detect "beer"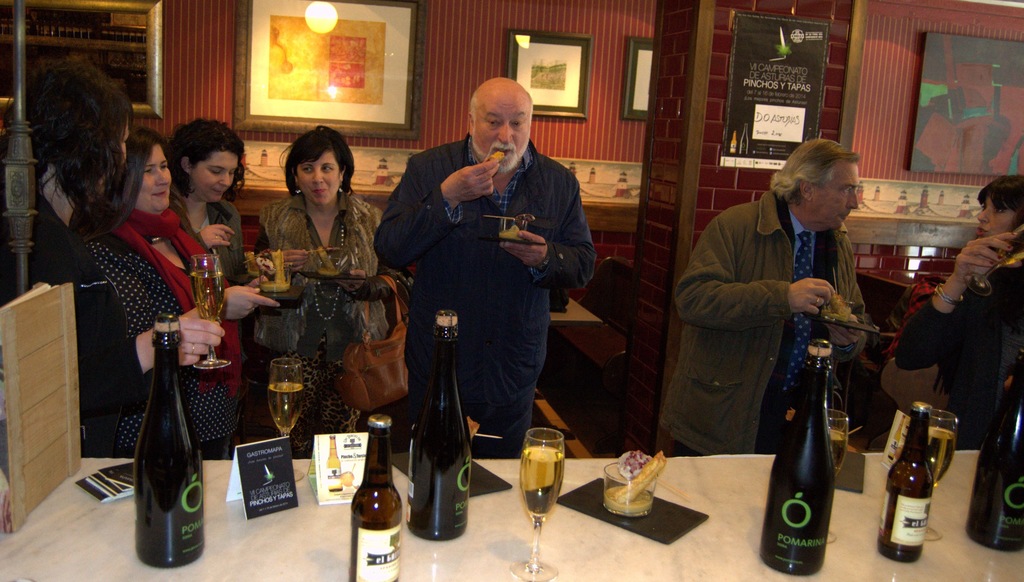
<bbox>267, 355, 305, 470</bbox>
